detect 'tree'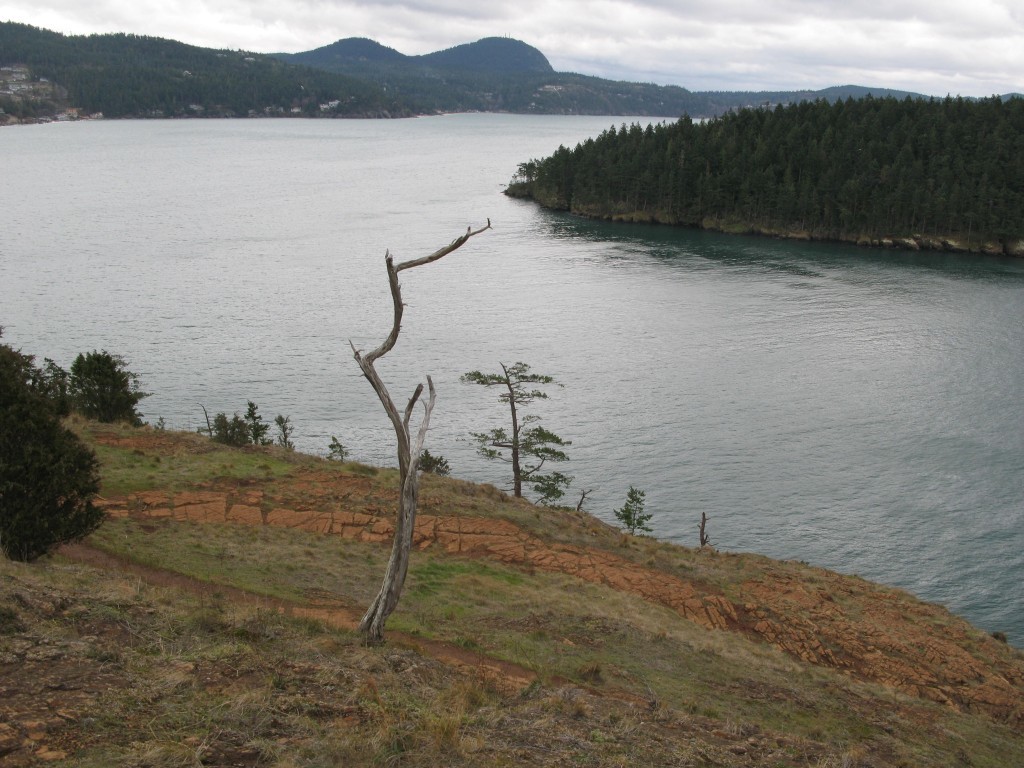
1:376:101:558
